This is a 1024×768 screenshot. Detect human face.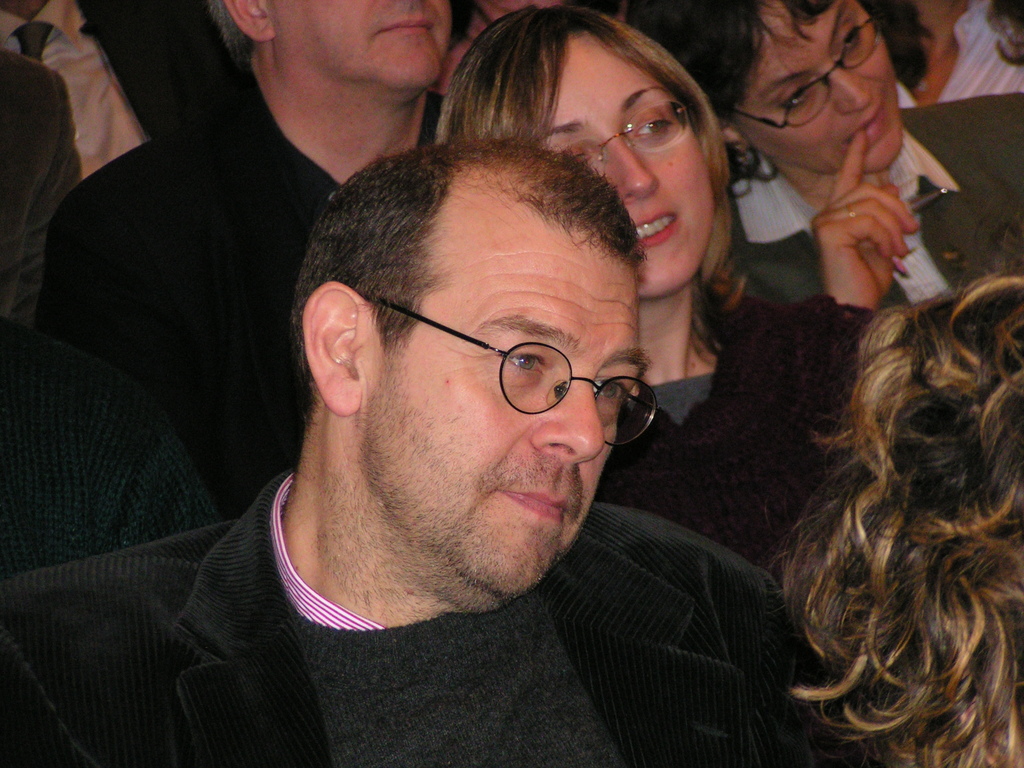
531 31 716 300.
